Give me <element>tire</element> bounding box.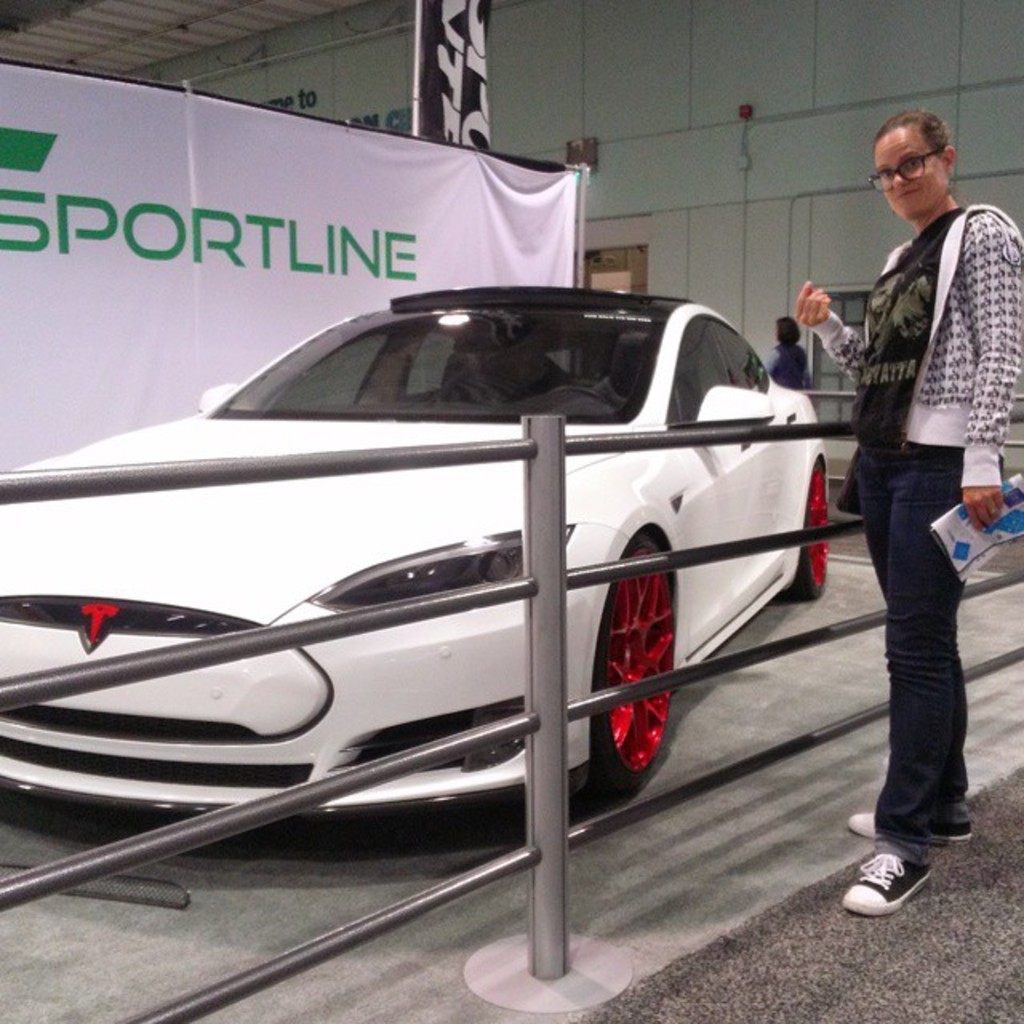
(x1=592, y1=526, x2=670, y2=794).
